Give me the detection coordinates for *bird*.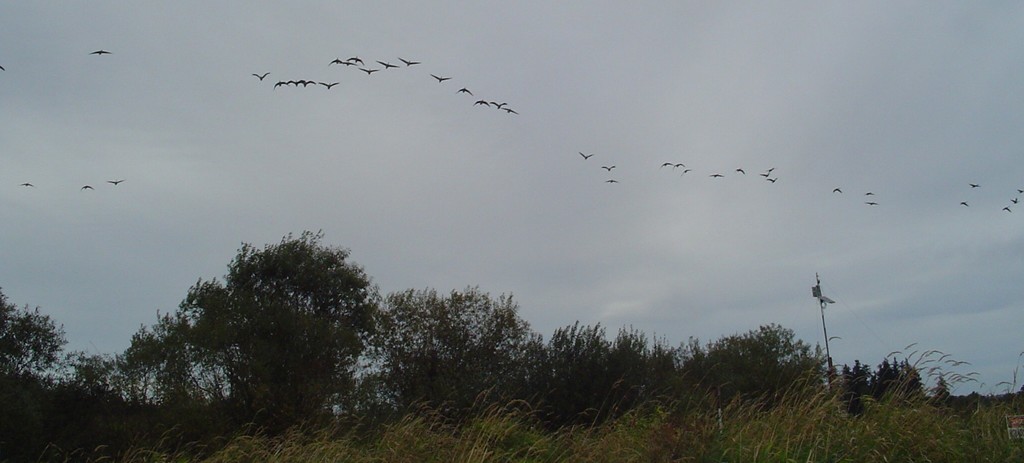
l=0, t=65, r=5, b=72.
